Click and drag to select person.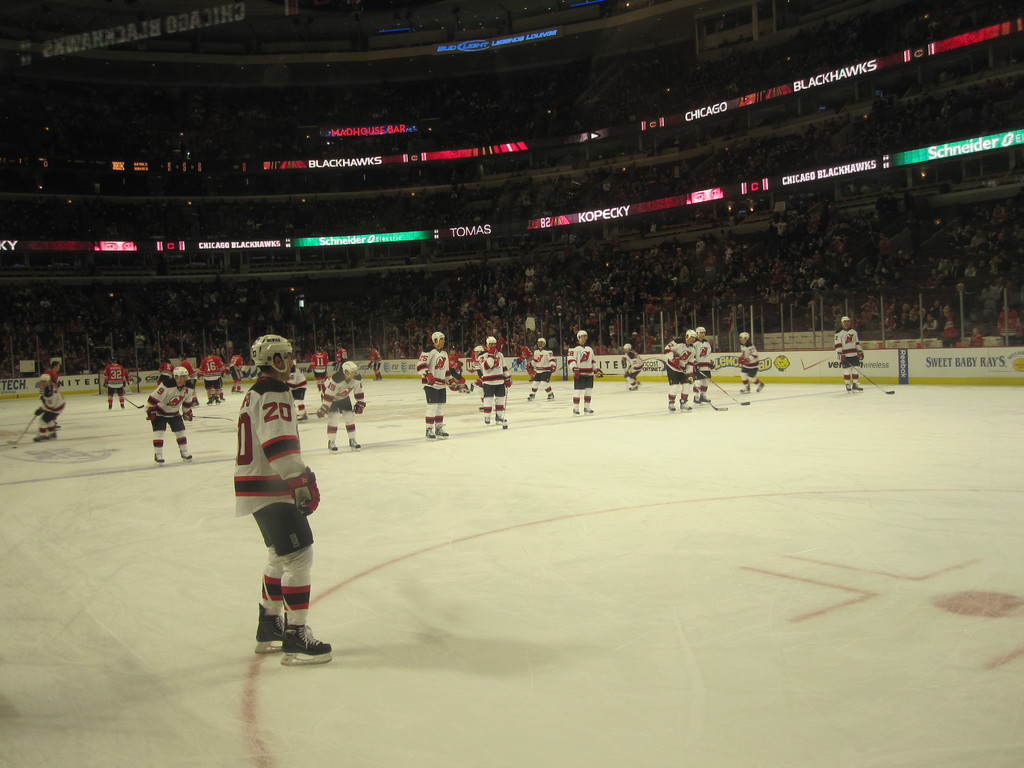
Selection: 692:326:710:396.
